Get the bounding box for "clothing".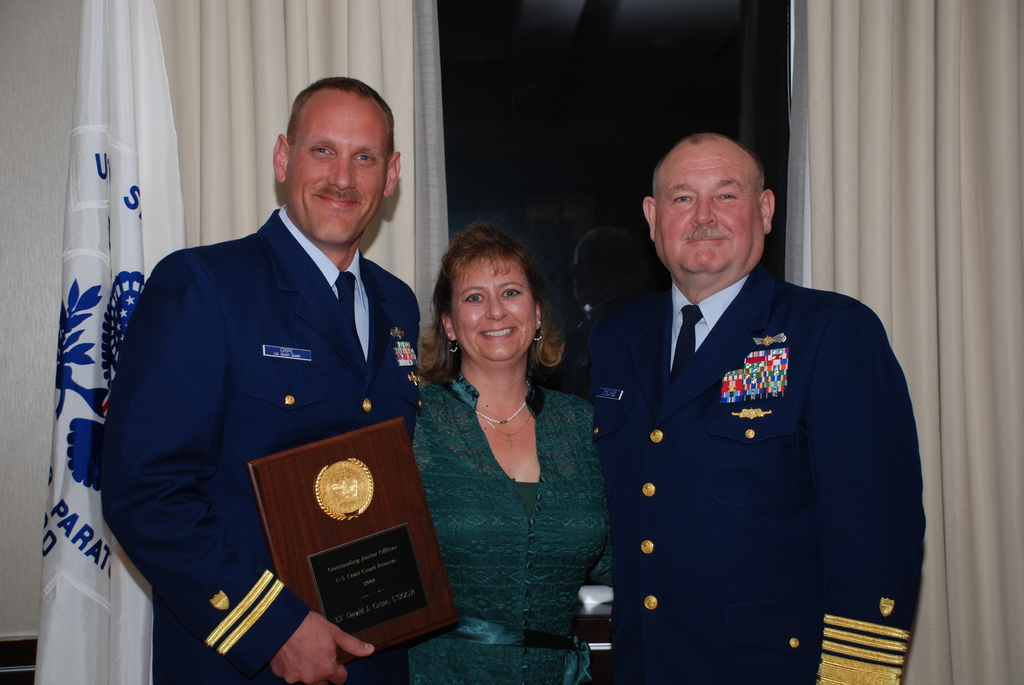
[left=410, top=374, right=614, bottom=684].
